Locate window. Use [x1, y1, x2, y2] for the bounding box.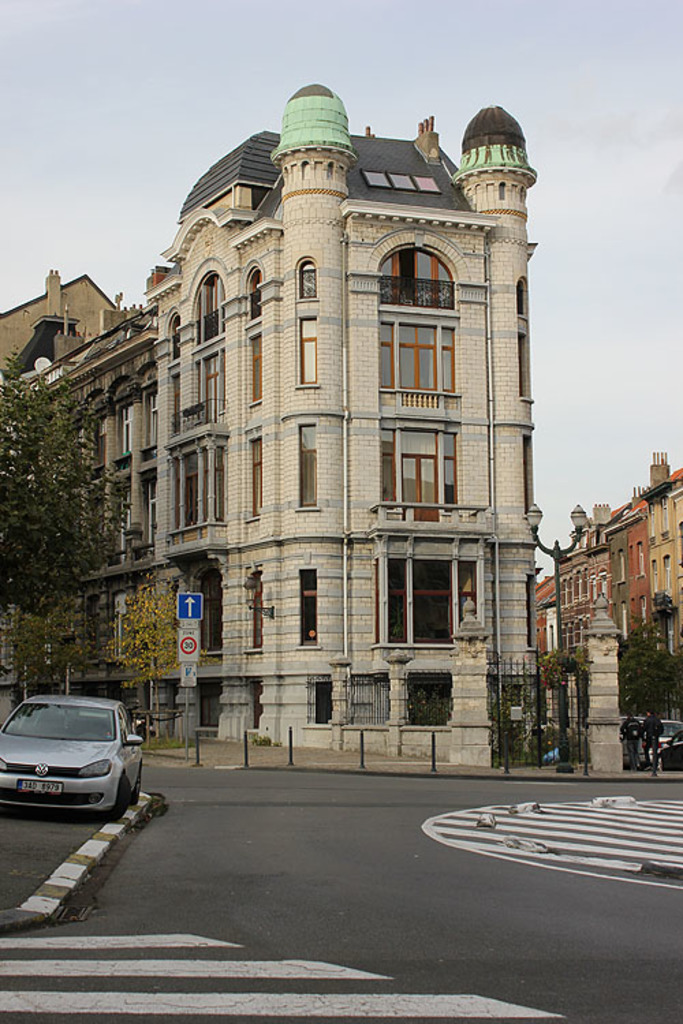
[361, 512, 493, 647].
